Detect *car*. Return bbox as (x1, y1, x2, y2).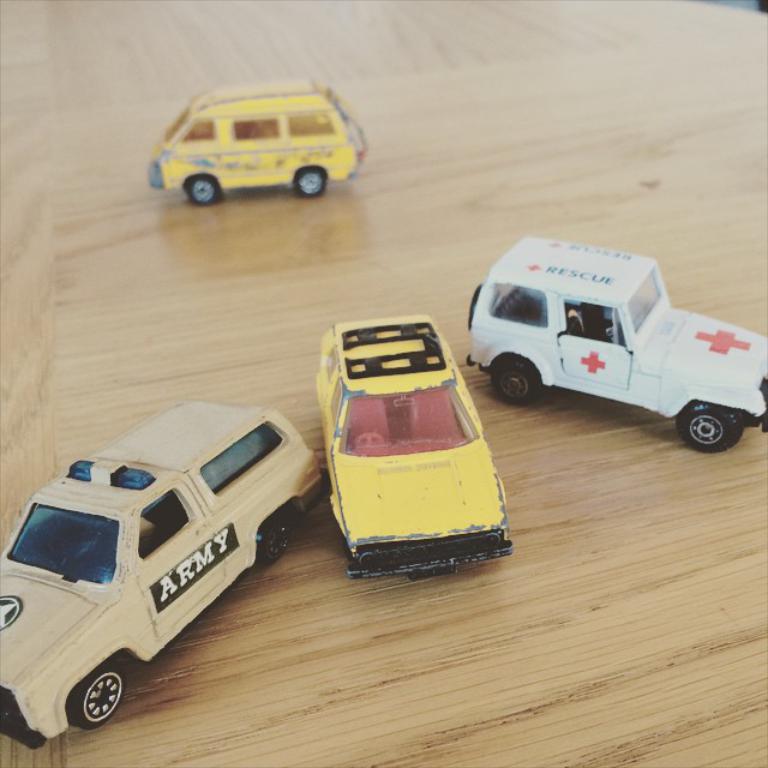
(316, 310, 514, 581).
